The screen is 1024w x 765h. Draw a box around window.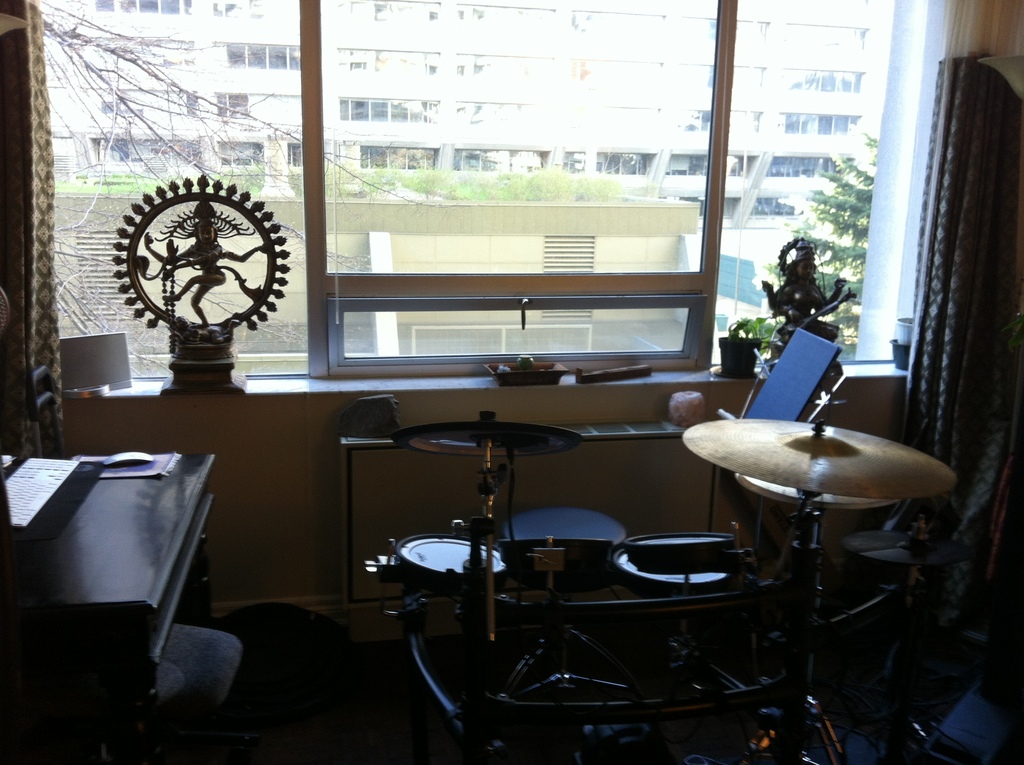
772/112/864/140.
